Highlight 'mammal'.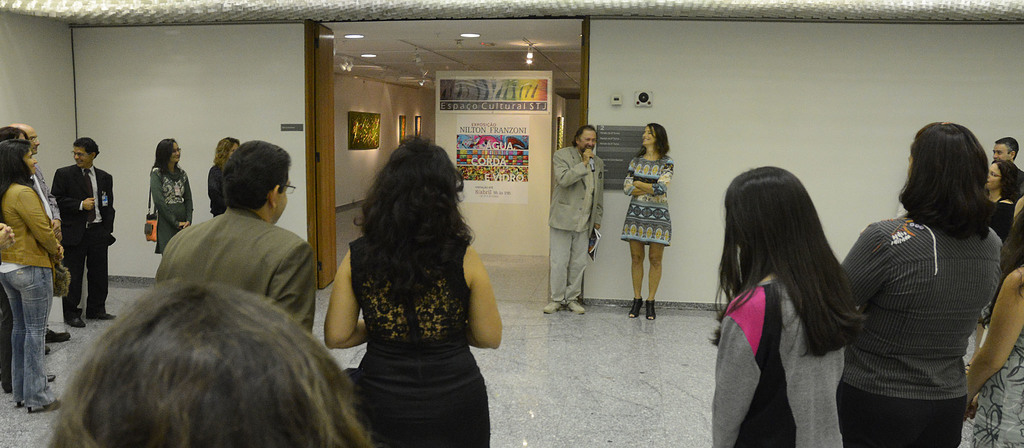
Highlighted region: 1013:185:1023:220.
